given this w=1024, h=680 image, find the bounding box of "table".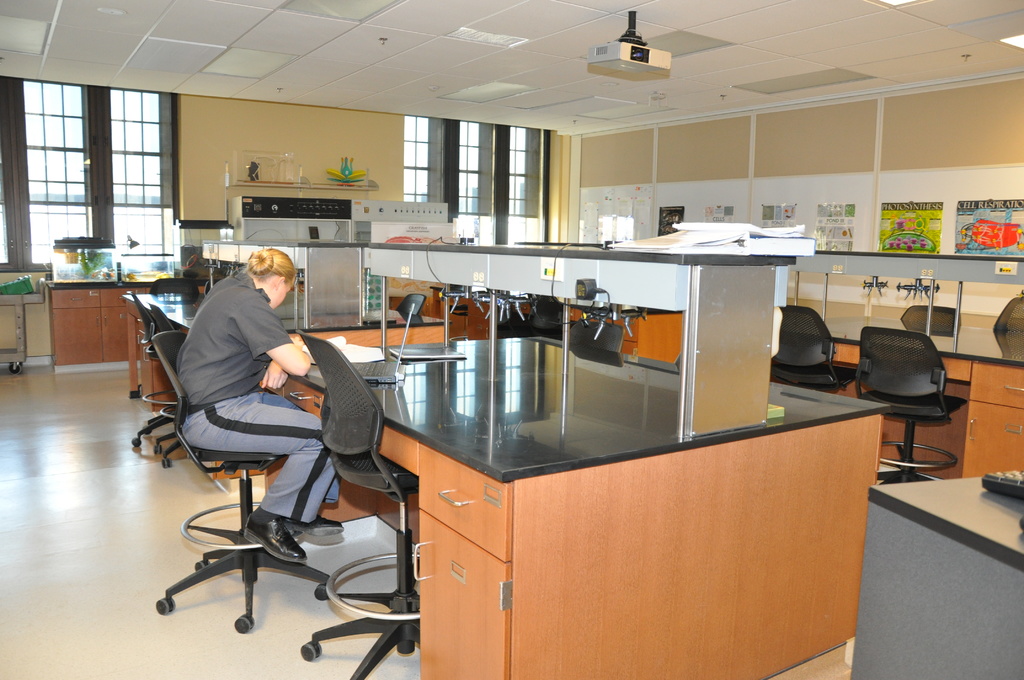
115 289 455 413.
